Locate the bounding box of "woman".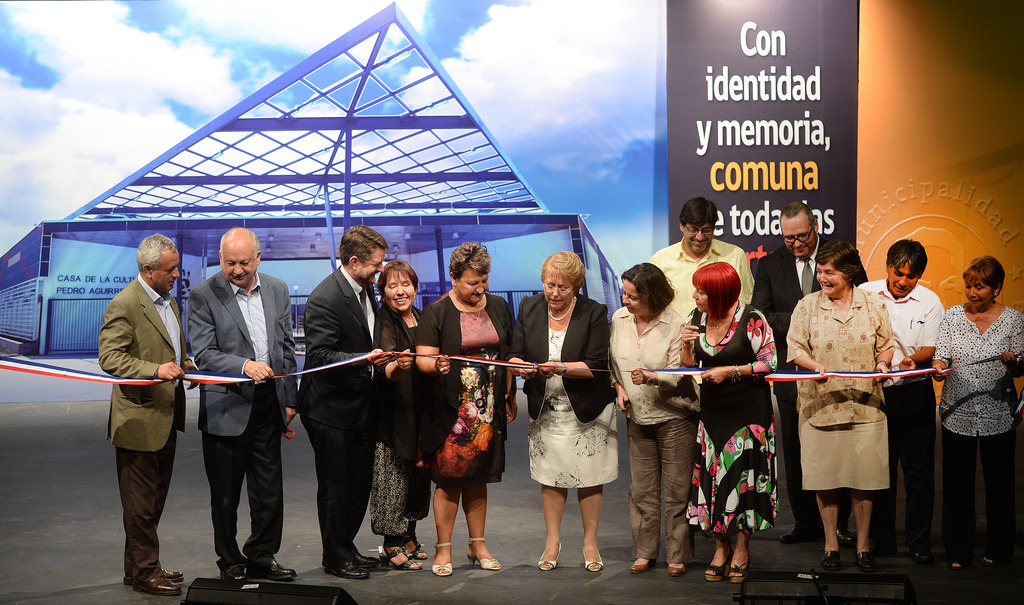
Bounding box: Rect(372, 260, 429, 572).
